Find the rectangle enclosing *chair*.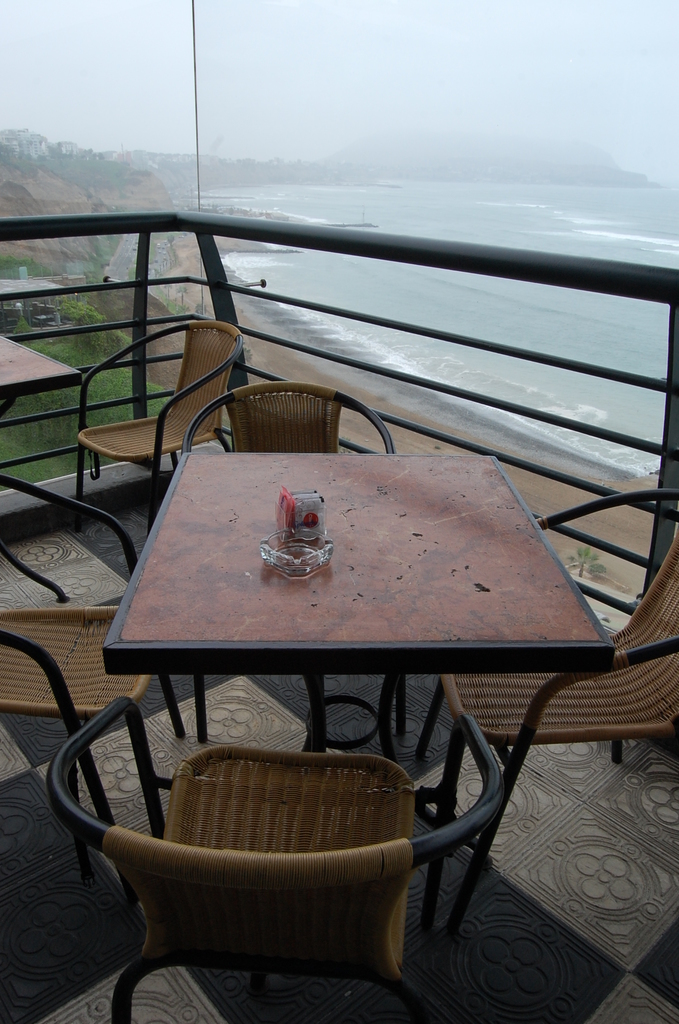
detection(39, 684, 460, 1023).
